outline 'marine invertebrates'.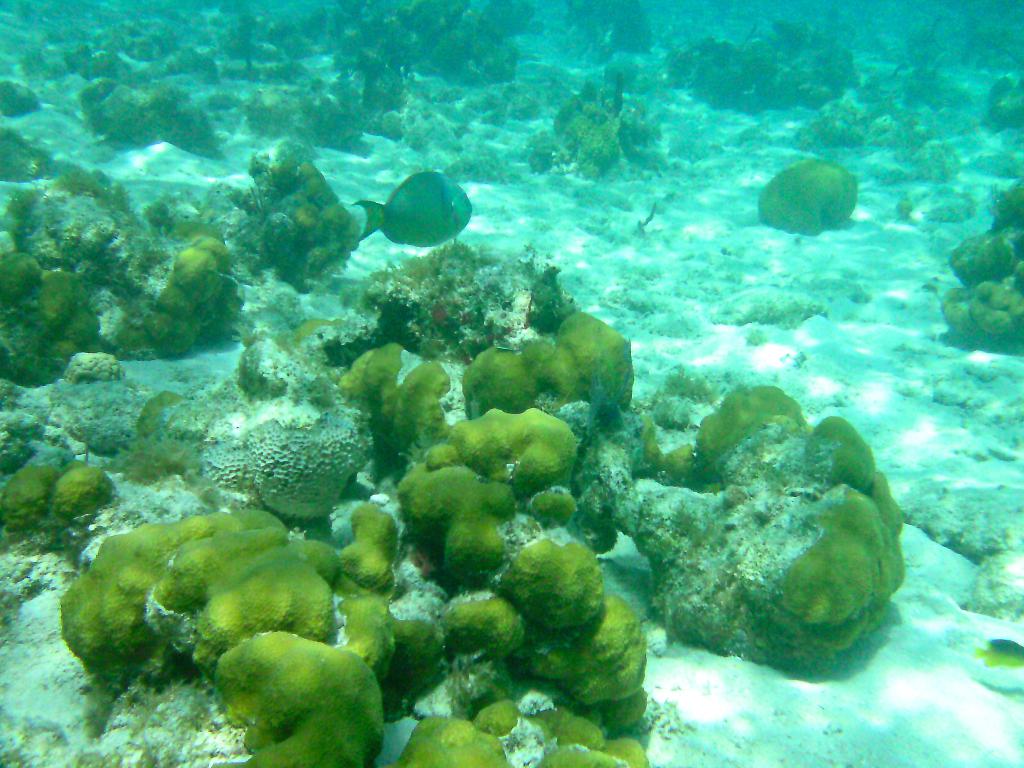
Outline: detection(431, 0, 548, 88).
